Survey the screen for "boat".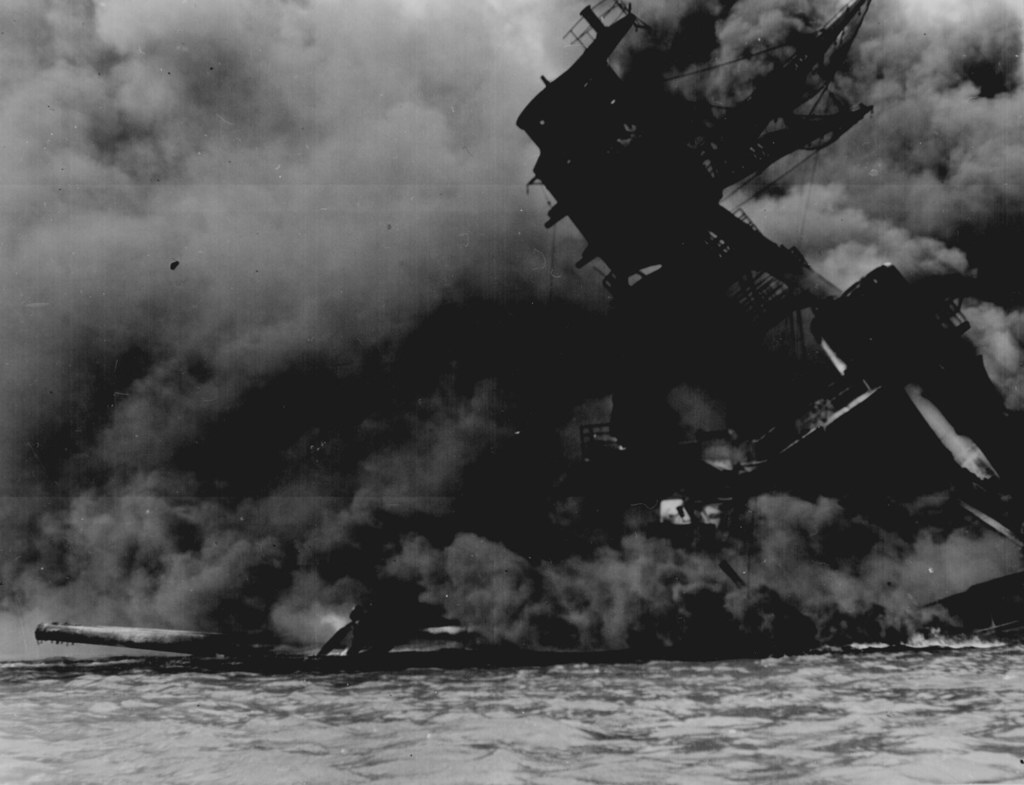
Survey found: (left=28, top=0, right=1023, bottom=678).
